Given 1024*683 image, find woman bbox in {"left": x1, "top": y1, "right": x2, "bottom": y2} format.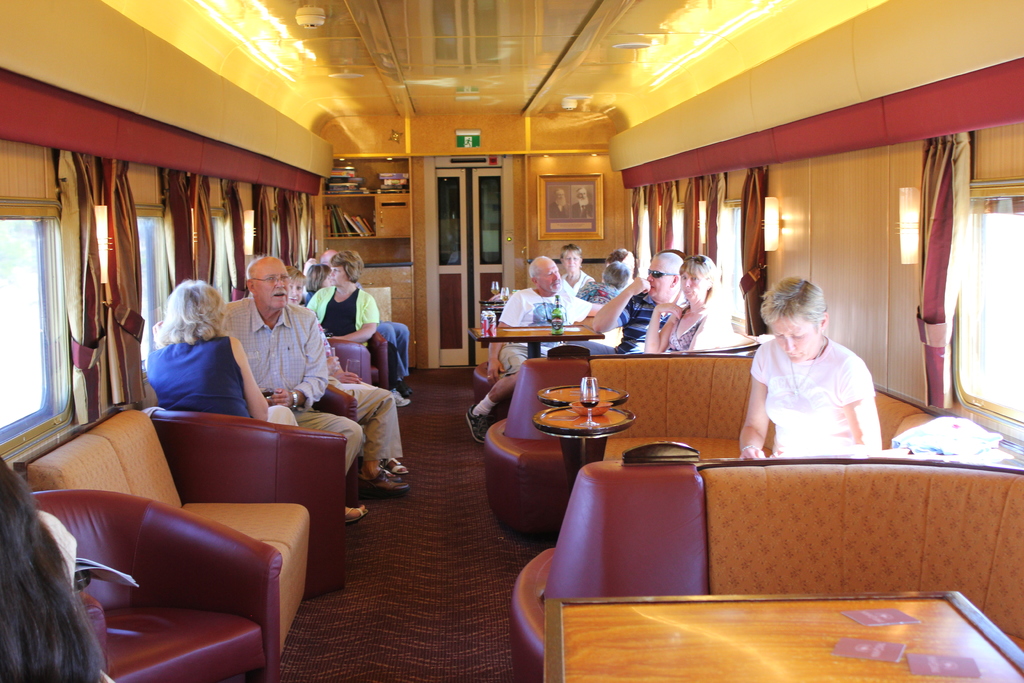
{"left": 738, "top": 272, "right": 893, "bottom": 473}.
